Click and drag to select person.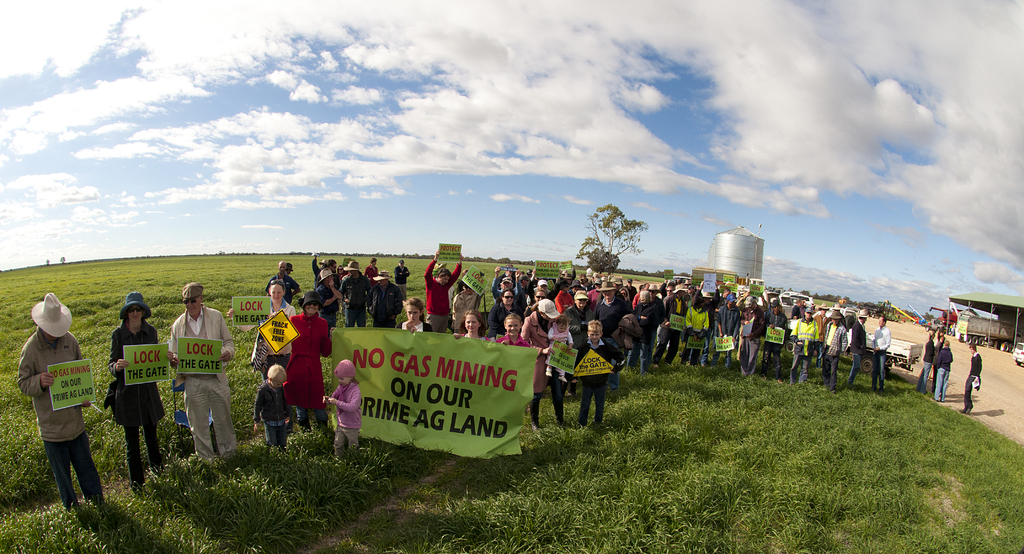
Selection: Rect(961, 337, 985, 415).
